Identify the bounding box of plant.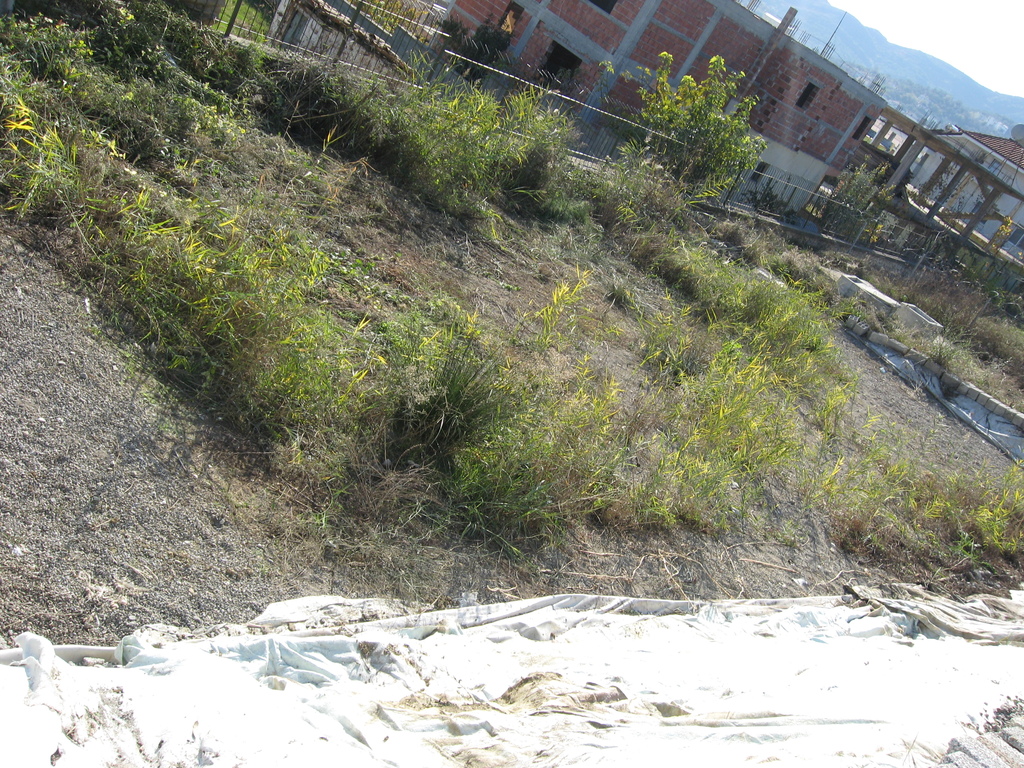
0, 0, 1014, 590.
